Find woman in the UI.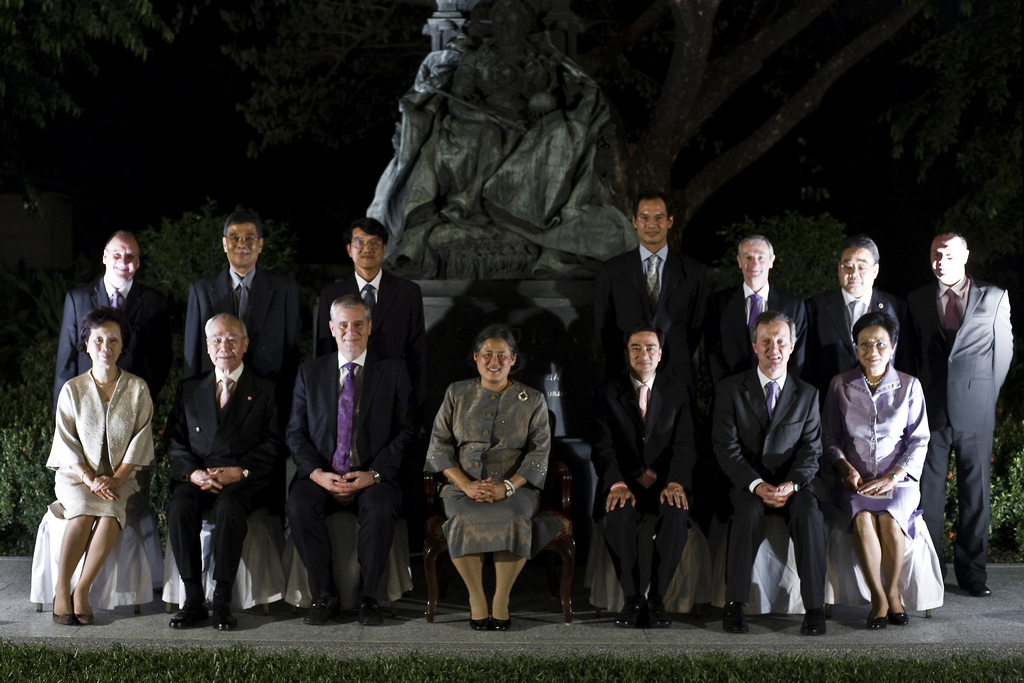
UI element at BBox(38, 286, 160, 640).
